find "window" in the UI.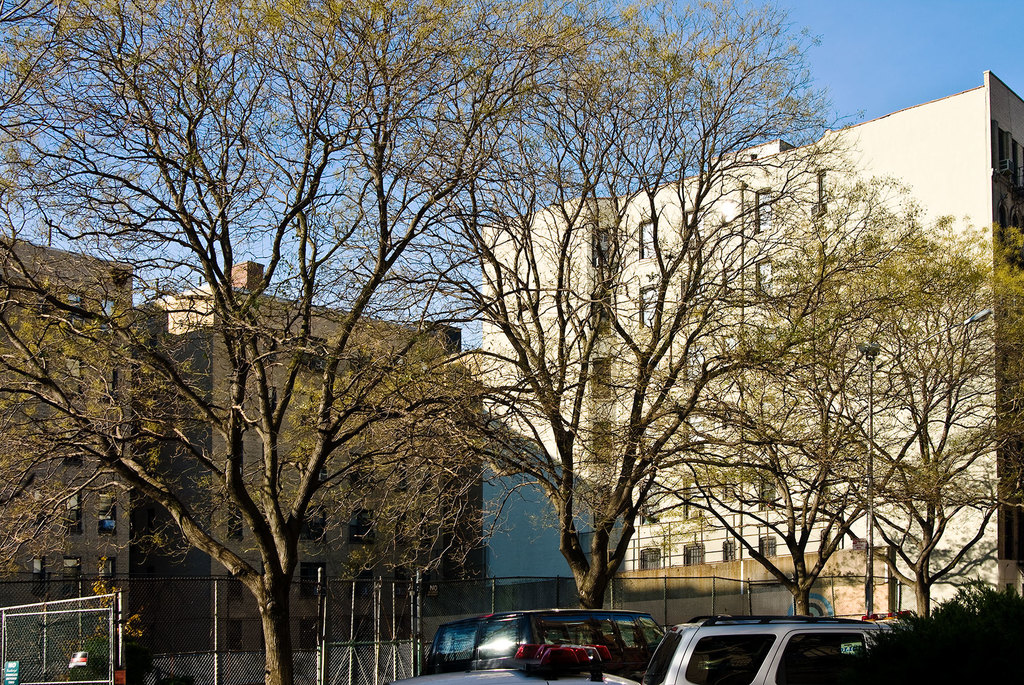
UI element at [left=686, top=545, right=708, bottom=568].
